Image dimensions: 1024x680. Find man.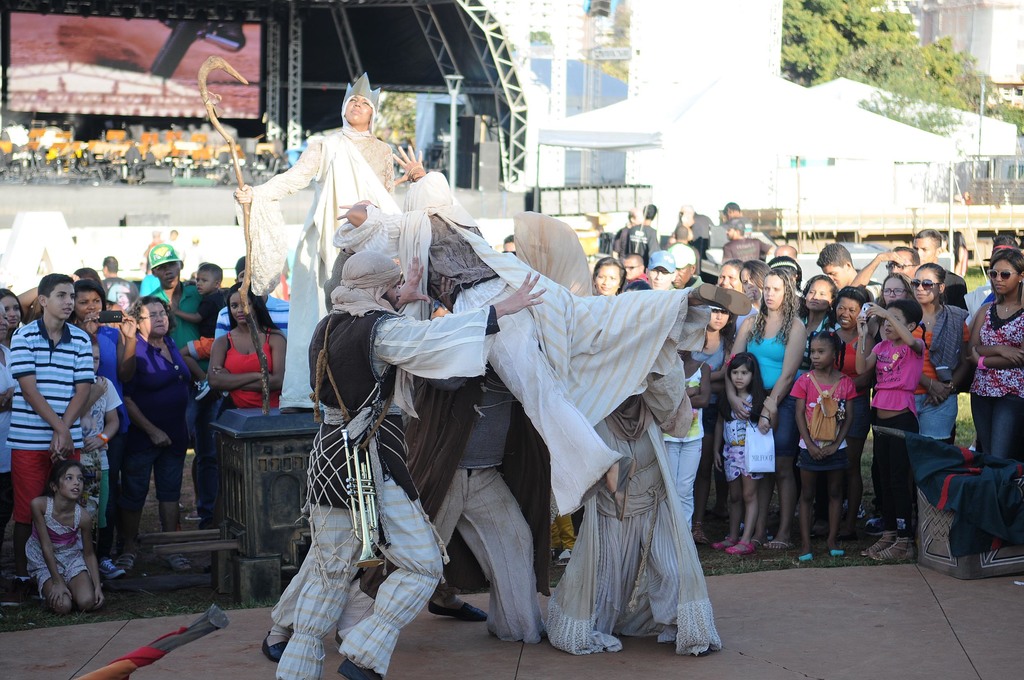
x1=74, y1=277, x2=138, y2=583.
